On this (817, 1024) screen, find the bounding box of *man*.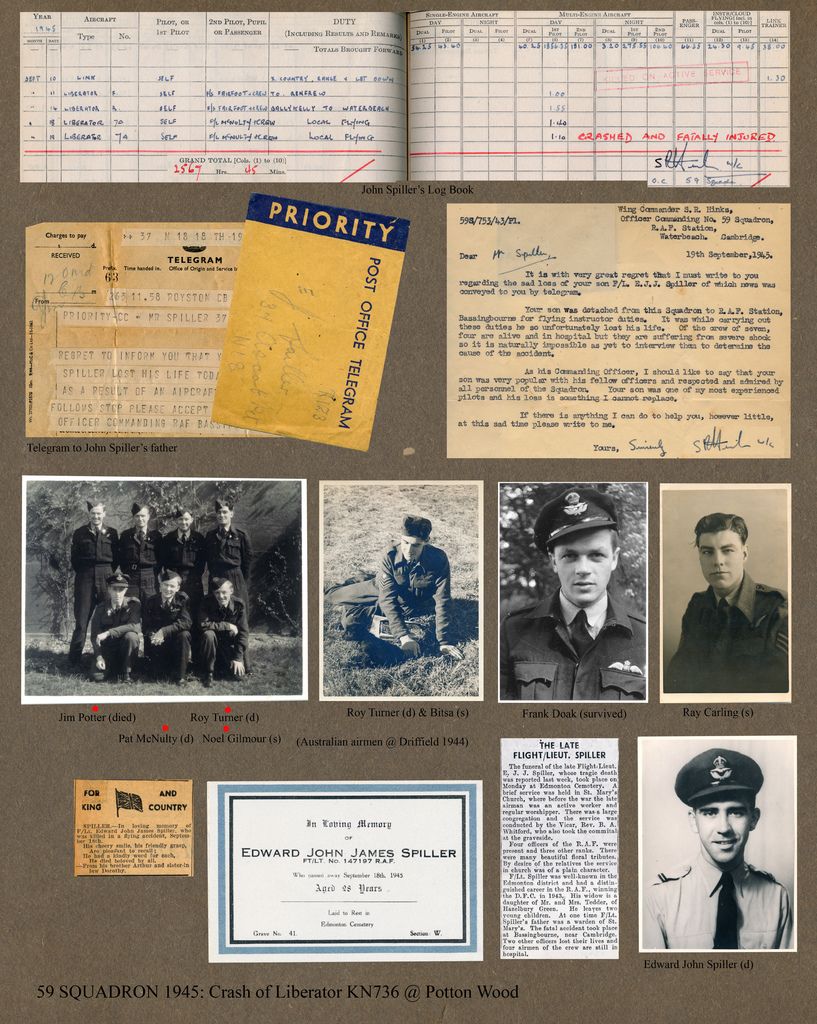
Bounding box: box(91, 576, 145, 679).
